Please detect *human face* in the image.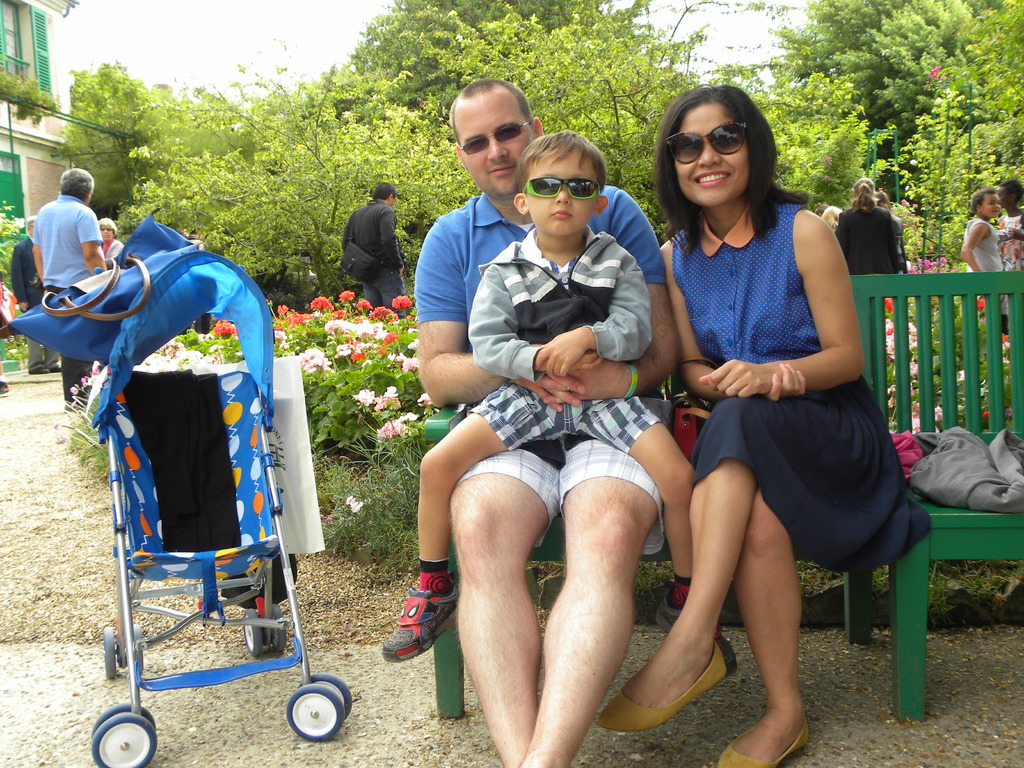
select_region(465, 95, 533, 198).
